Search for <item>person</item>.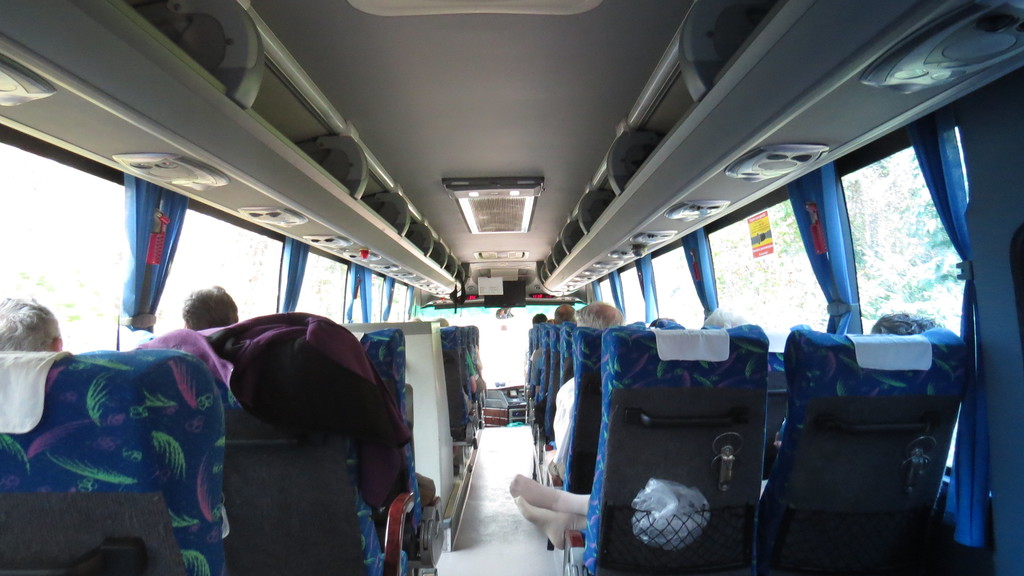
Found at x1=431, y1=309, x2=492, y2=409.
